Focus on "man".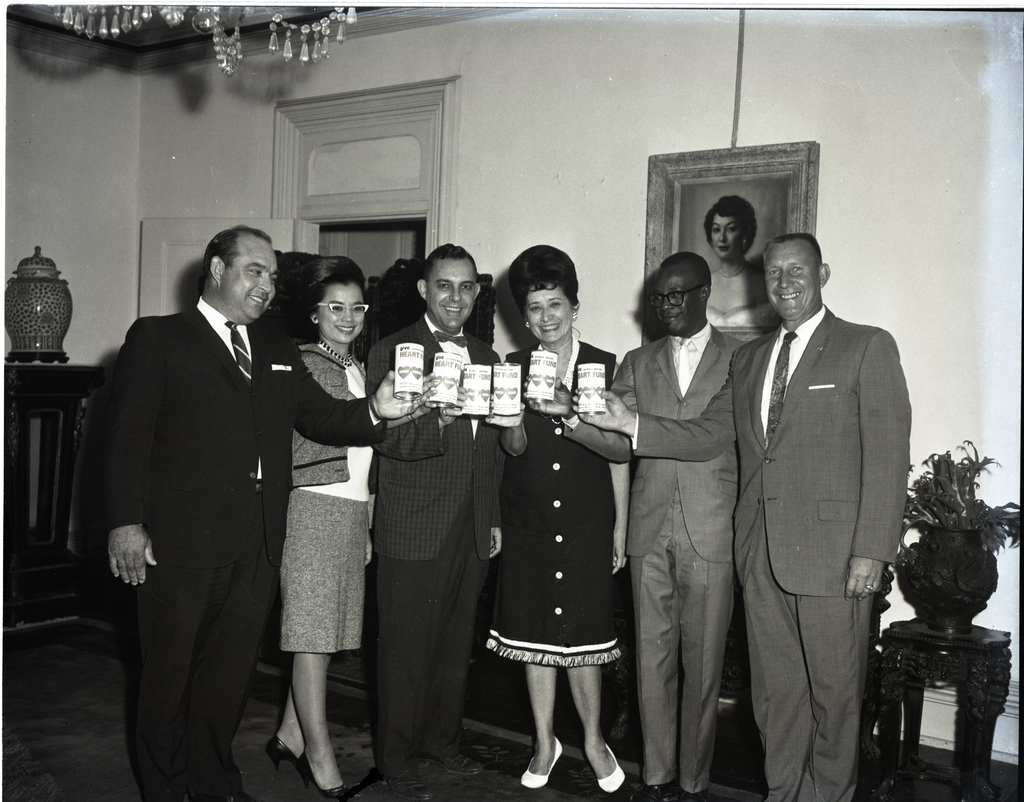
Focused at (x1=362, y1=244, x2=502, y2=789).
